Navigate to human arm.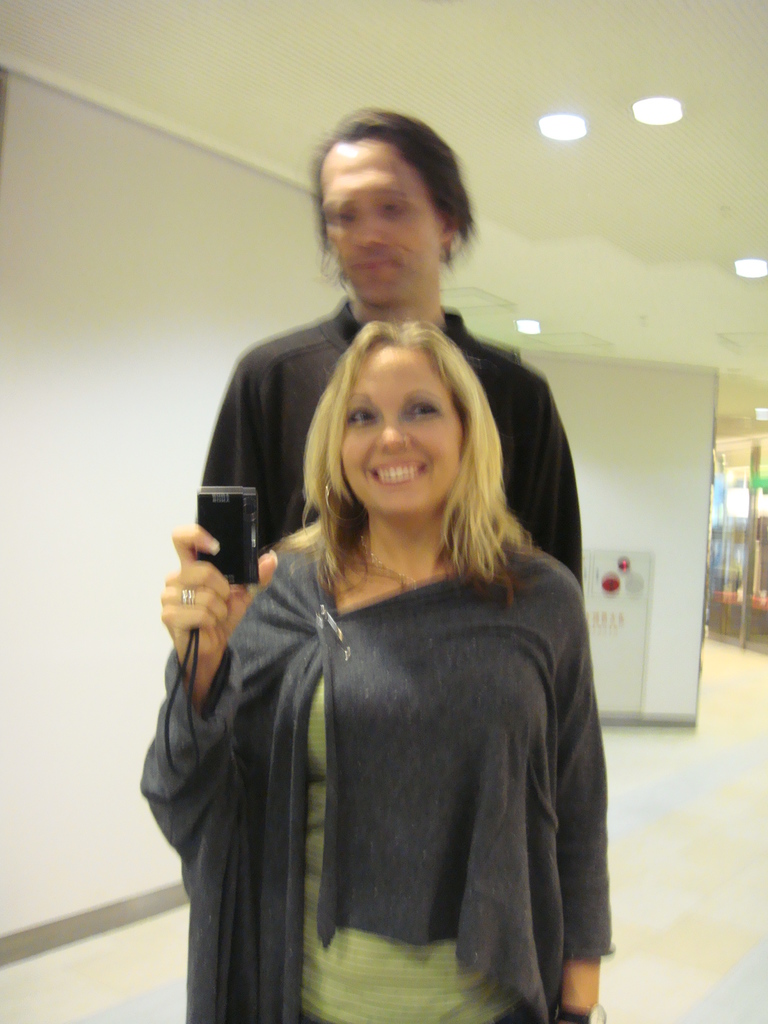
Navigation target: <region>529, 584, 627, 1021</region>.
